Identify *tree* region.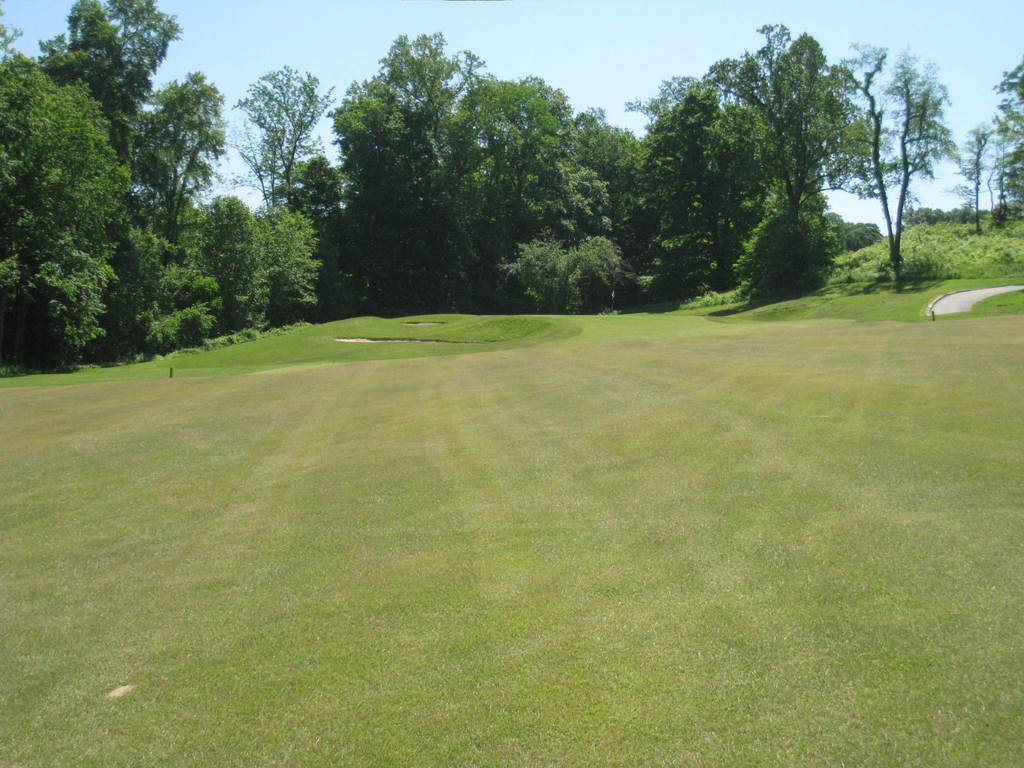
Region: locate(133, 67, 234, 243).
